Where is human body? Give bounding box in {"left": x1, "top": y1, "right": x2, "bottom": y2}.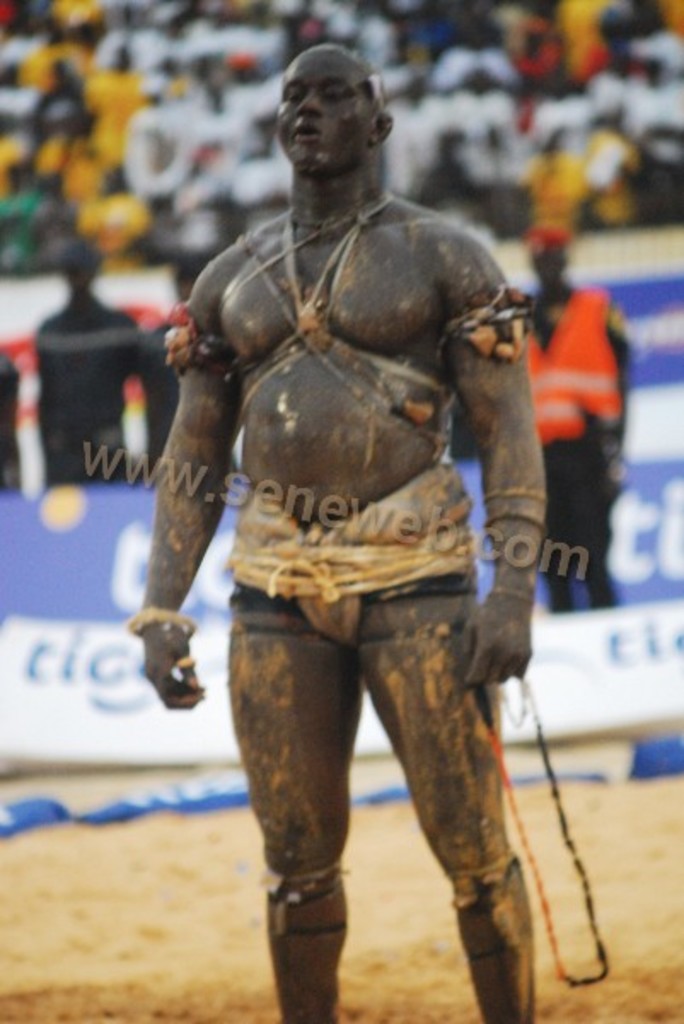
{"left": 505, "top": 280, "right": 633, "bottom": 620}.
